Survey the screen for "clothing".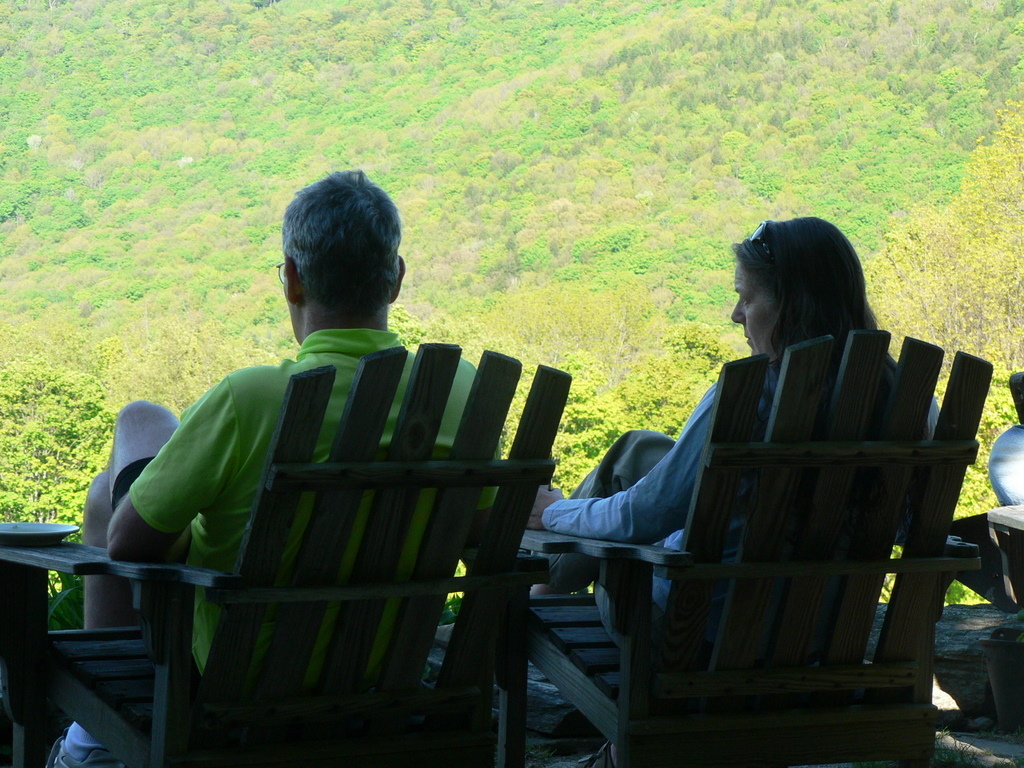
Survey found: (116,281,569,752).
